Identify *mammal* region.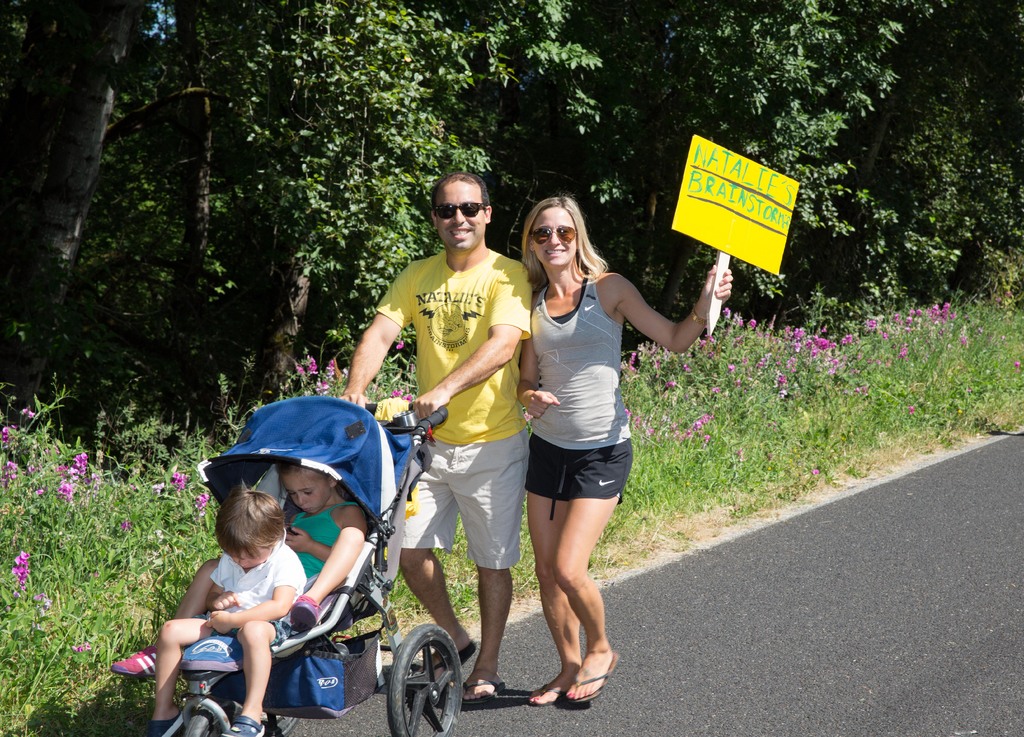
Region: bbox=[107, 451, 372, 680].
